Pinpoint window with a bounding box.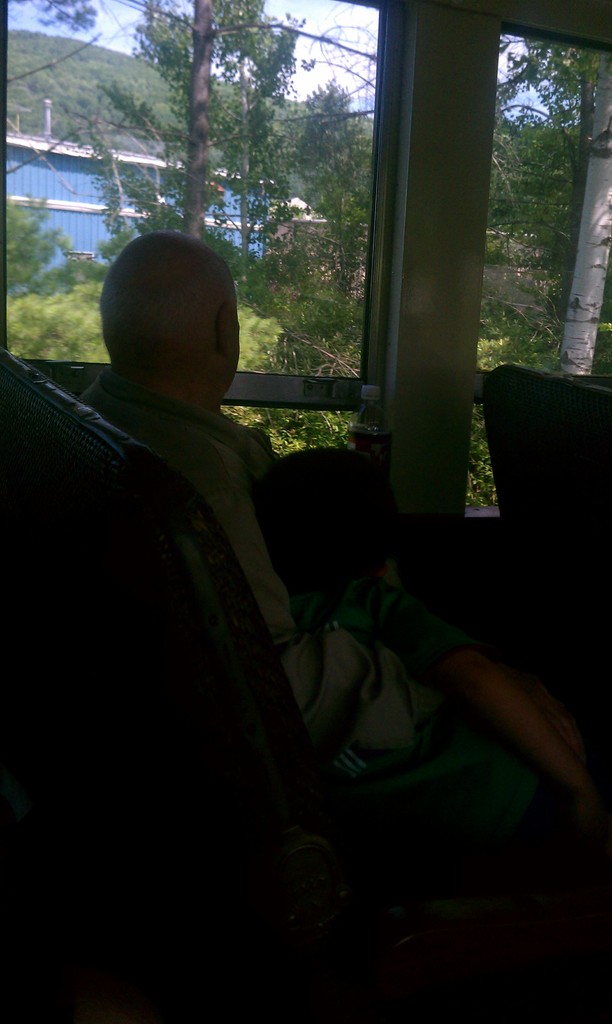
[0,0,400,455].
